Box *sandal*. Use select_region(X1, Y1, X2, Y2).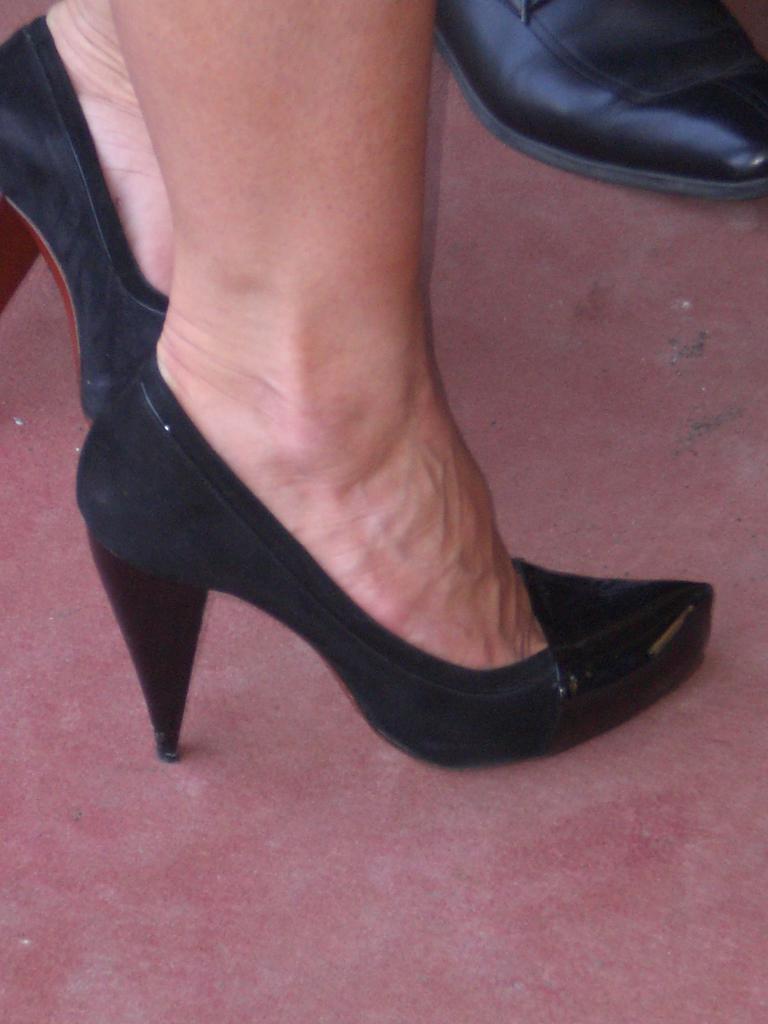
select_region(81, 245, 723, 790).
